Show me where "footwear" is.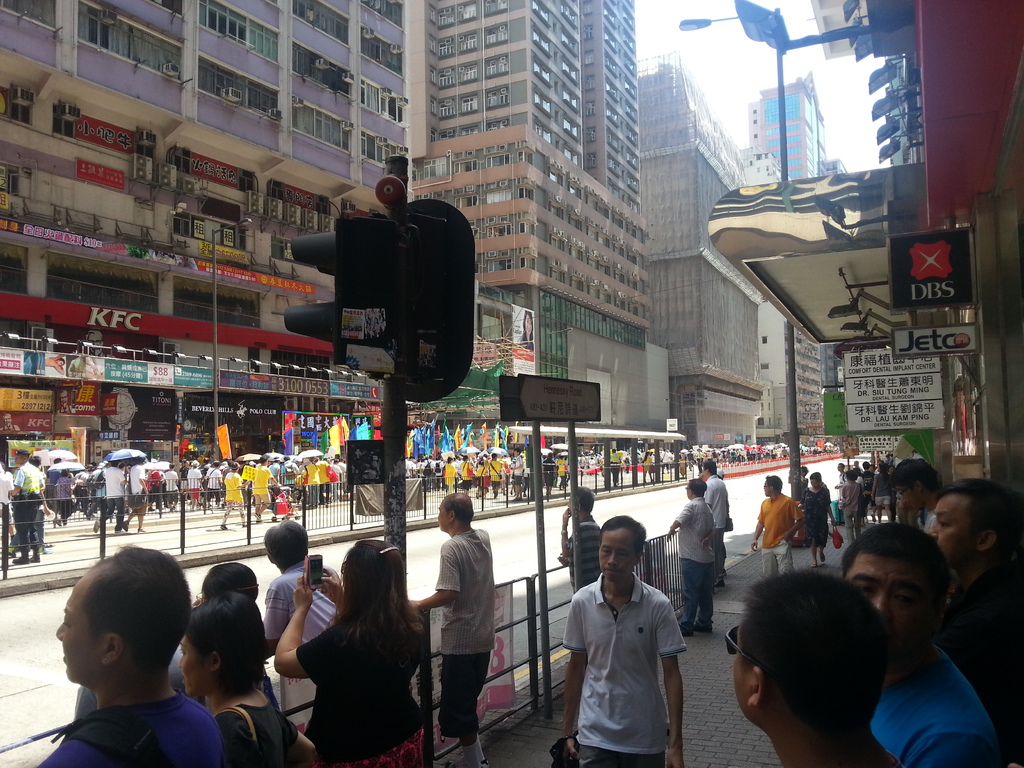
"footwear" is at Rect(239, 522, 250, 529).
